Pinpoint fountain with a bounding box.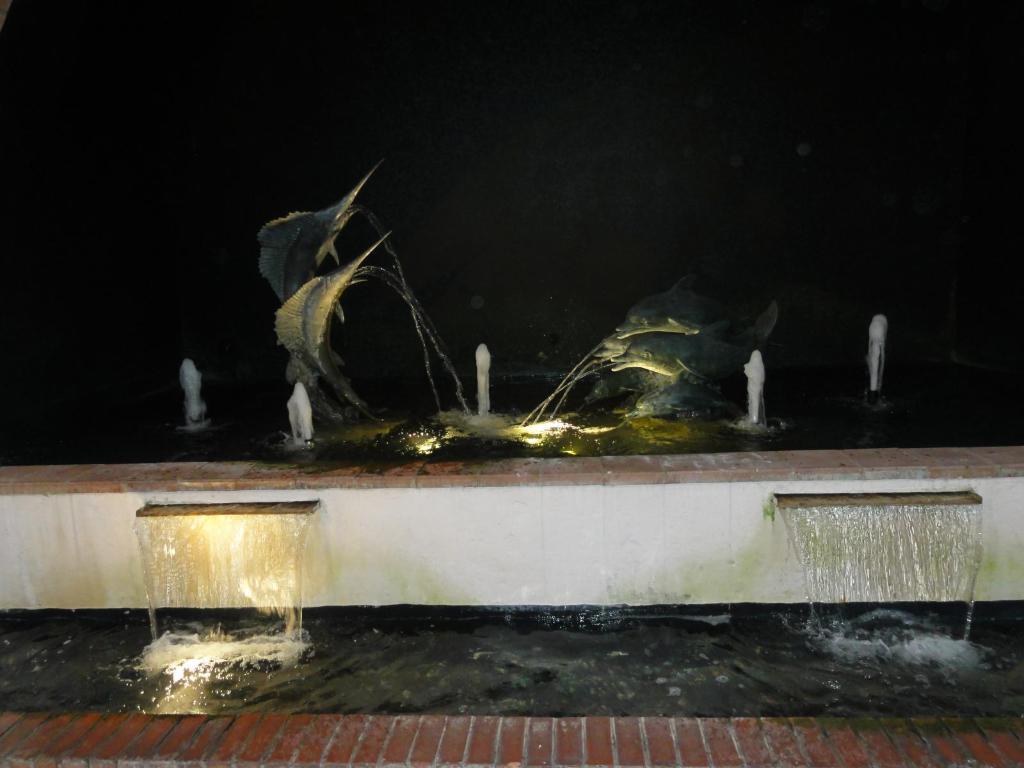
[161, 178, 904, 475].
